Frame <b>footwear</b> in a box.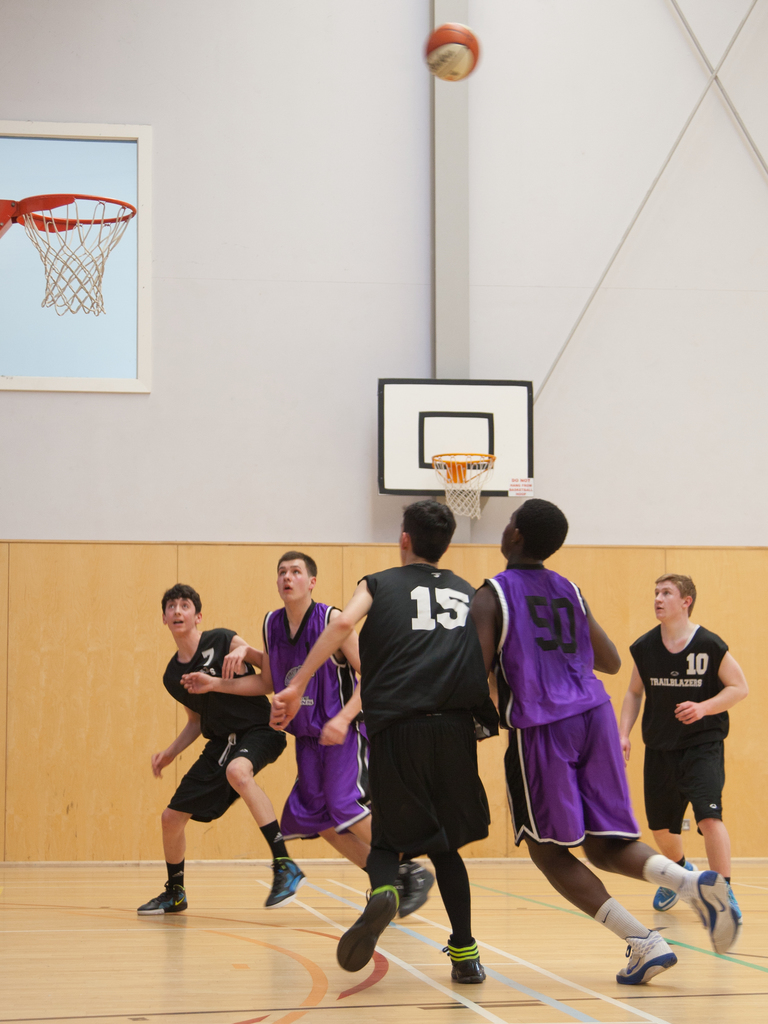
{"left": 611, "top": 922, "right": 691, "bottom": 982}.
